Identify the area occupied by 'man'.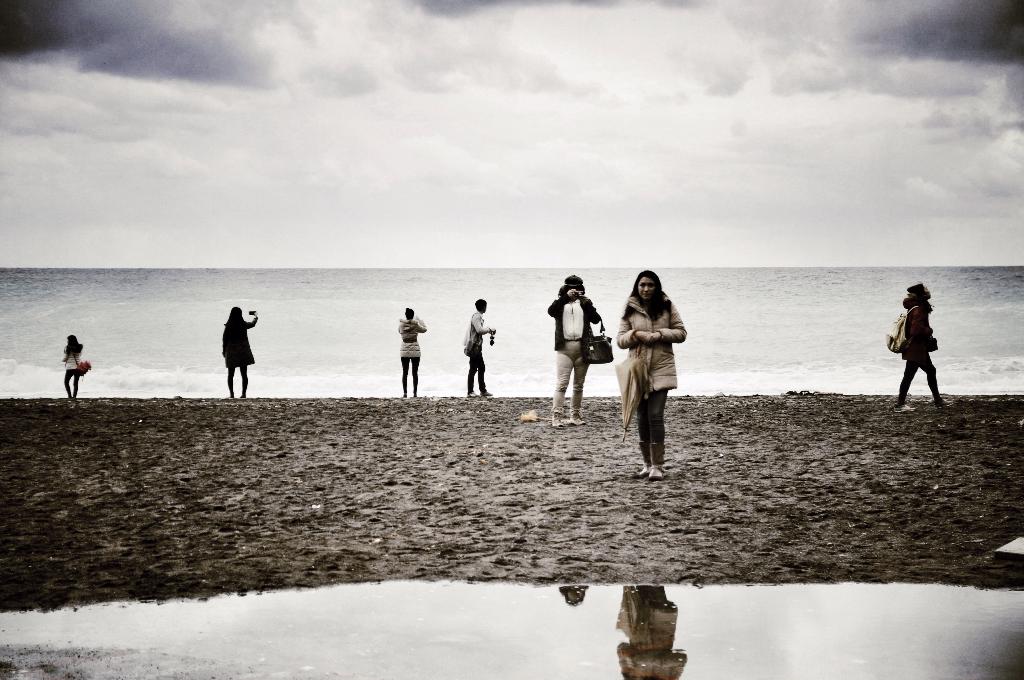
Area: locate(897, 278, 962, 410).
